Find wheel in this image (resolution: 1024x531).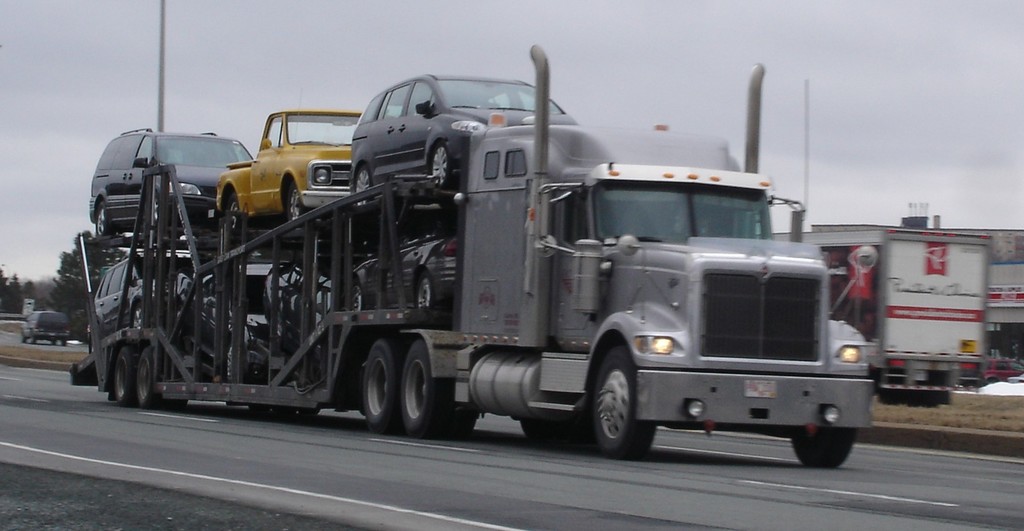
{"left": 398, "top": 344, "right": 474, "bottom": 442}.
